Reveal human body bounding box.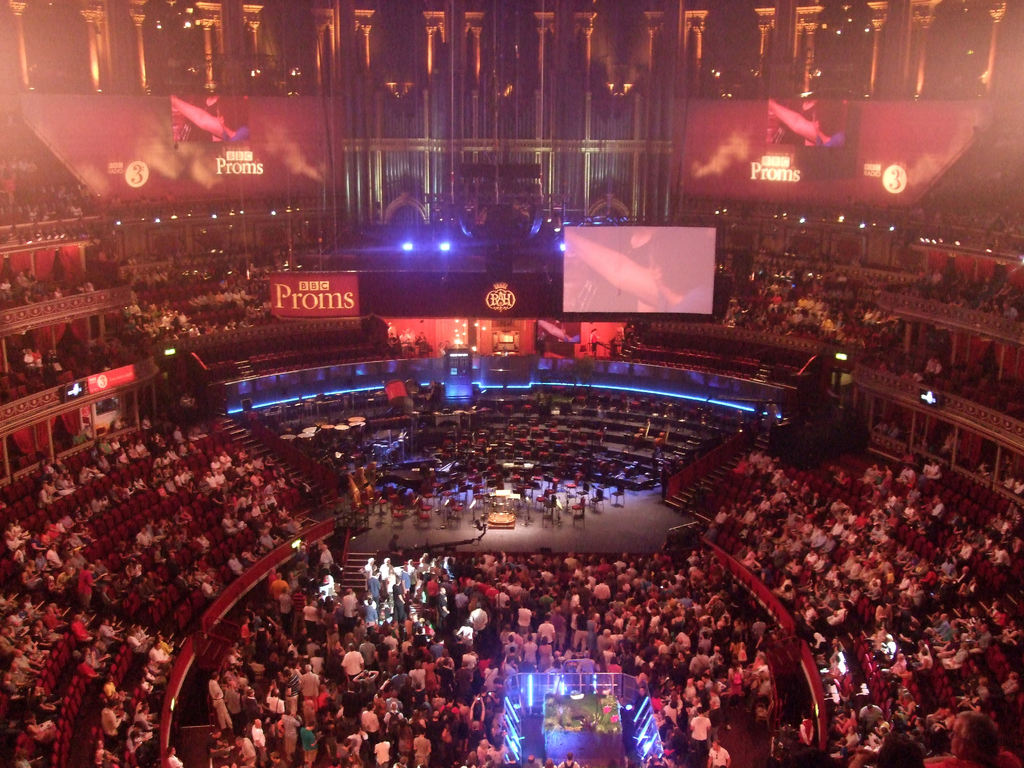
Revealed: [x1=1004, y1=673, x2=1020, y2=703].
